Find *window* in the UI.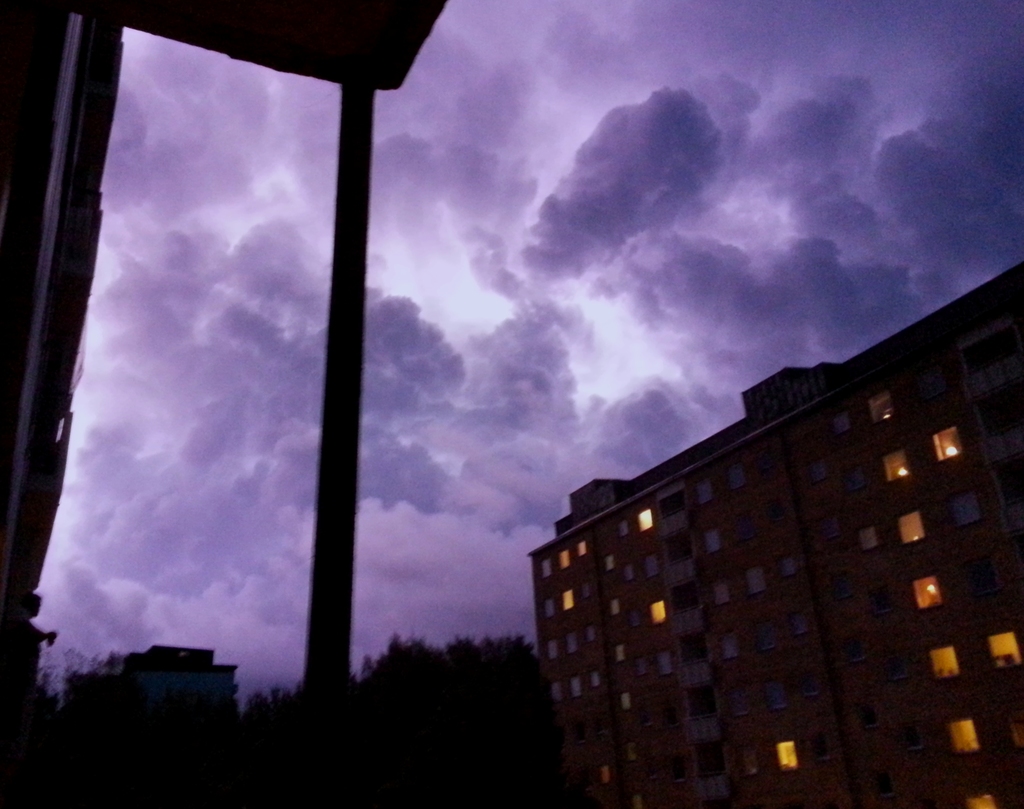
UI element at 854,525,877,550.
